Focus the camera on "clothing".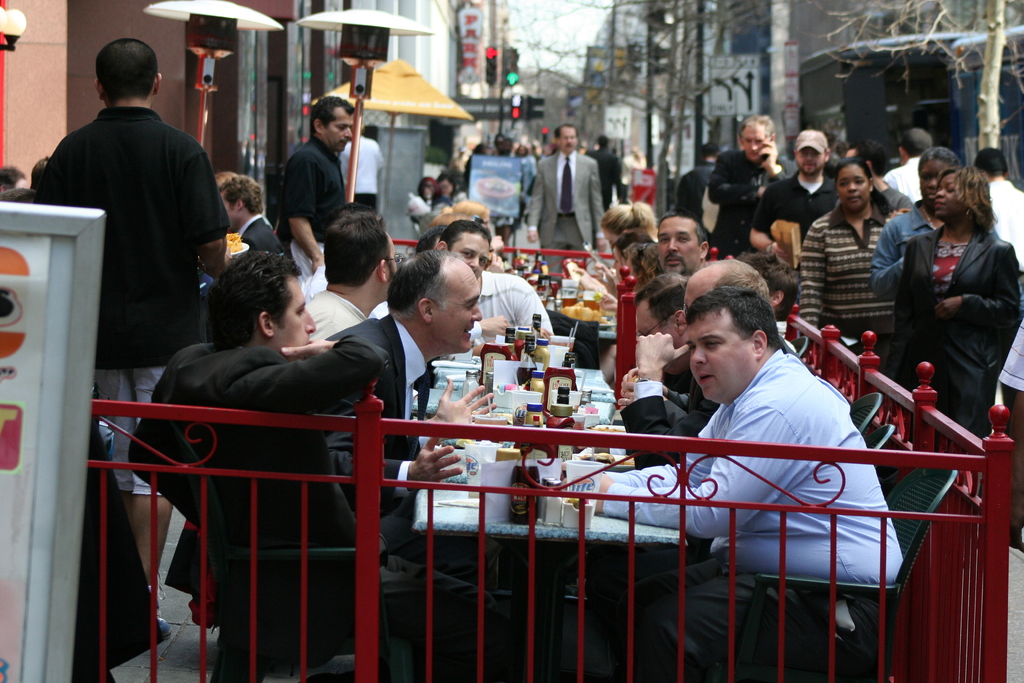
Focus region: select_region(540, 147, 595, 256).
